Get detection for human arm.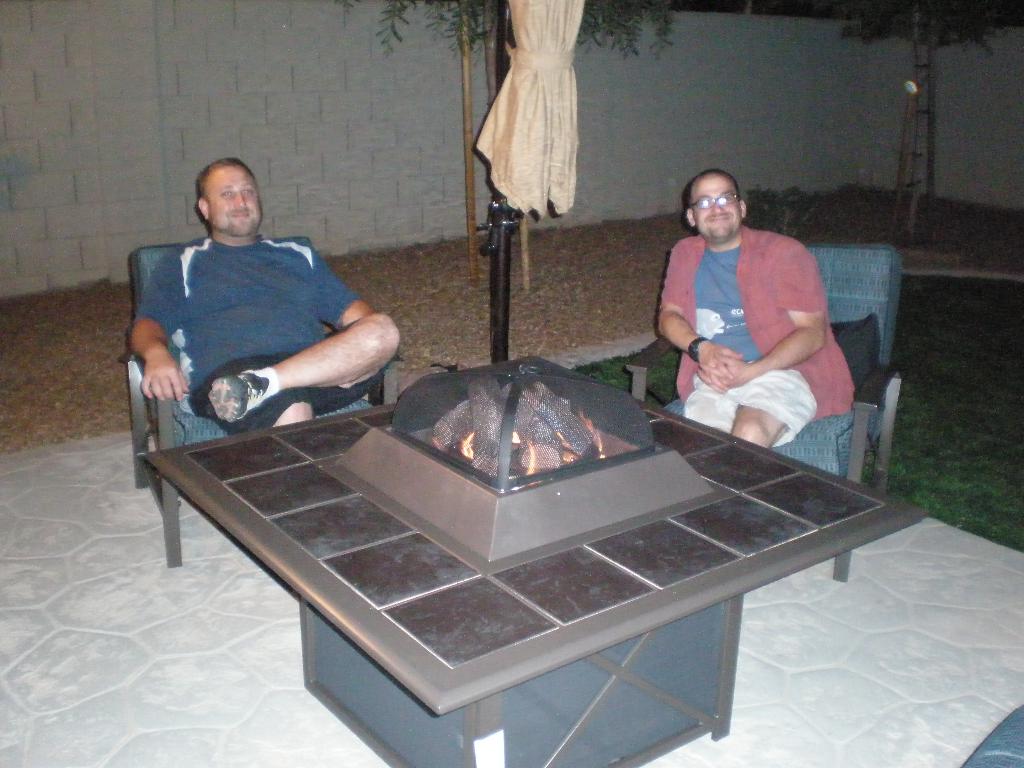
Detection: detection(652, 241, 747, 383).
